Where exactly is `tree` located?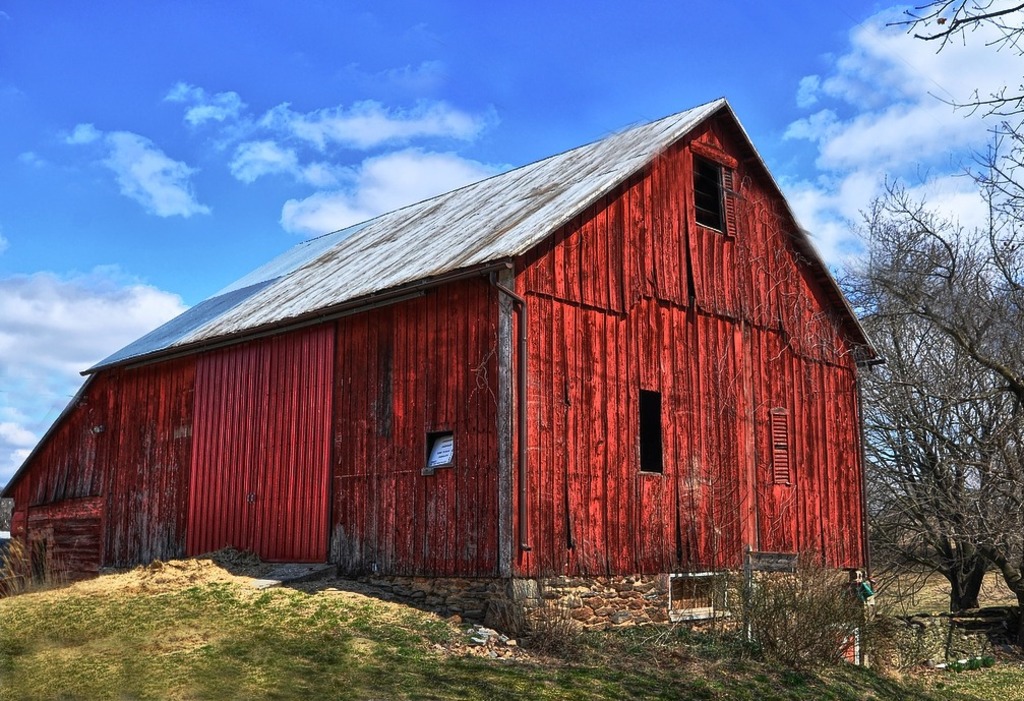
Its bounding box is 824, 257, 1022, 616.
